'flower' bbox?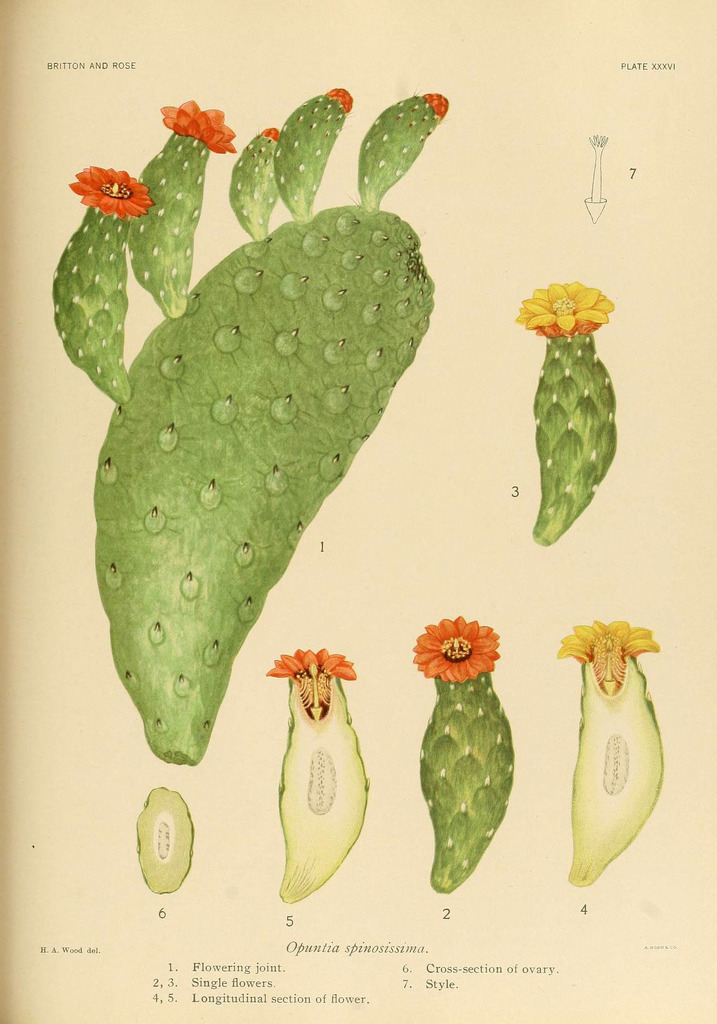
<region>261, 127, 287, 145</region>
